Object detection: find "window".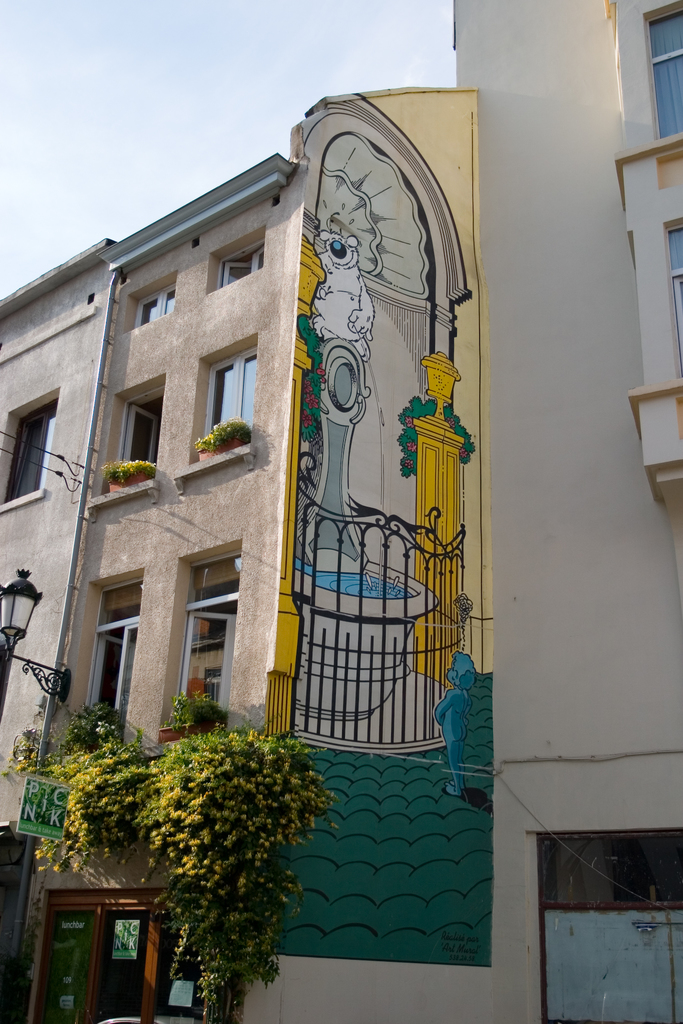
{"left": 87, "top": 566, "right": 145, "bottom": 765}.
